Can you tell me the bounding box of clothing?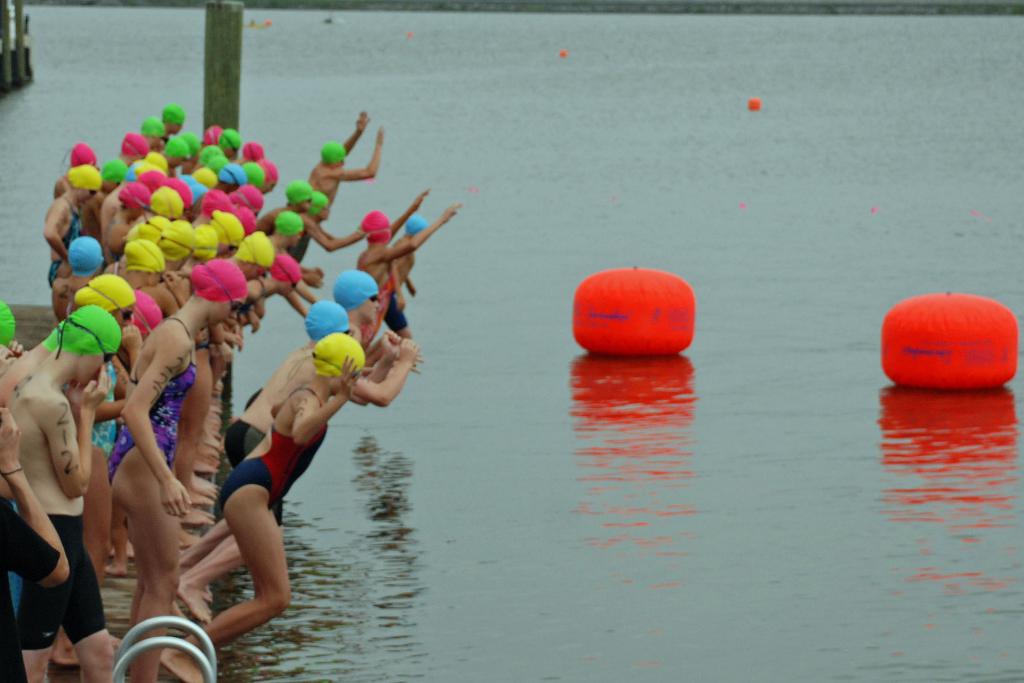
143,120,172,140.
